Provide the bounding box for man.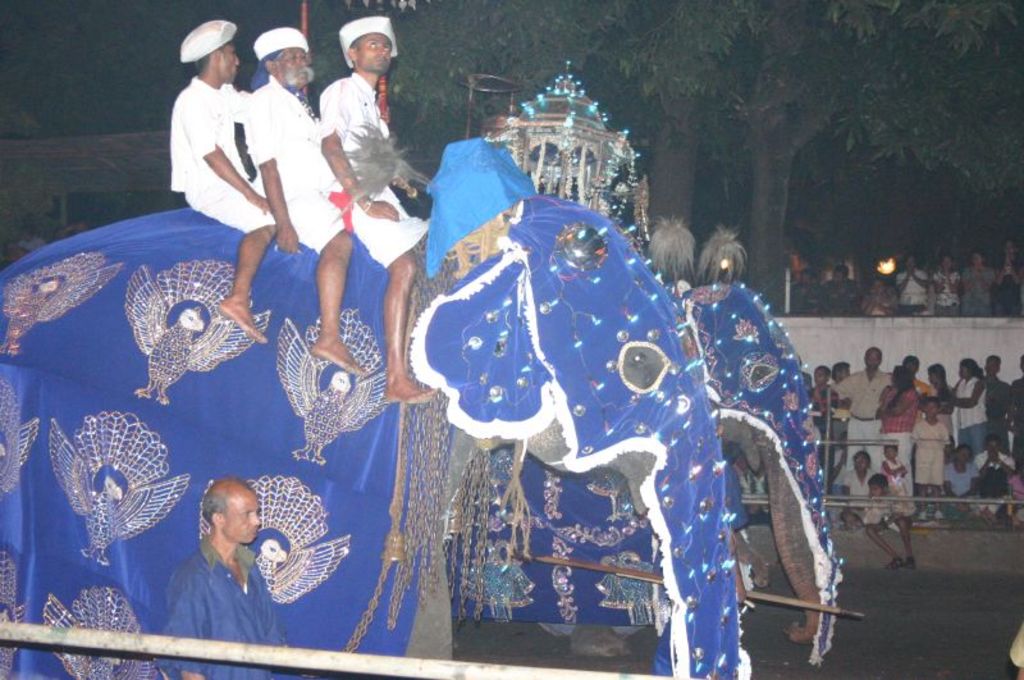
rect(145, 476, 293, 635).
